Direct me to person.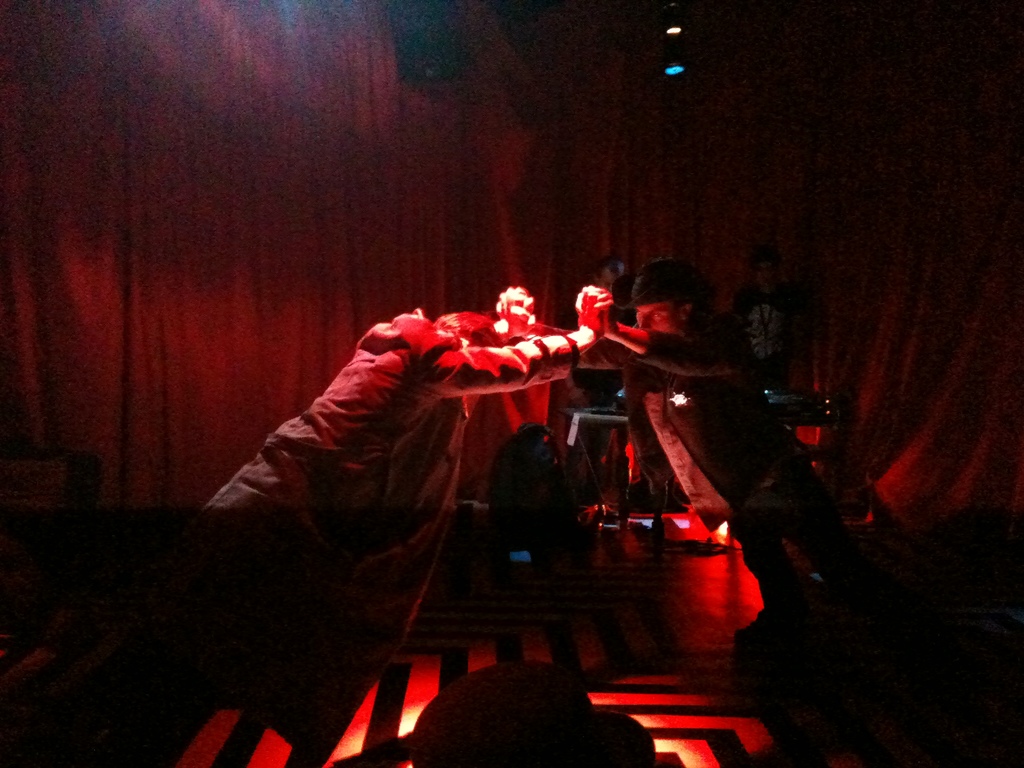
Direction: select_region(198, 282, 612, 532).
